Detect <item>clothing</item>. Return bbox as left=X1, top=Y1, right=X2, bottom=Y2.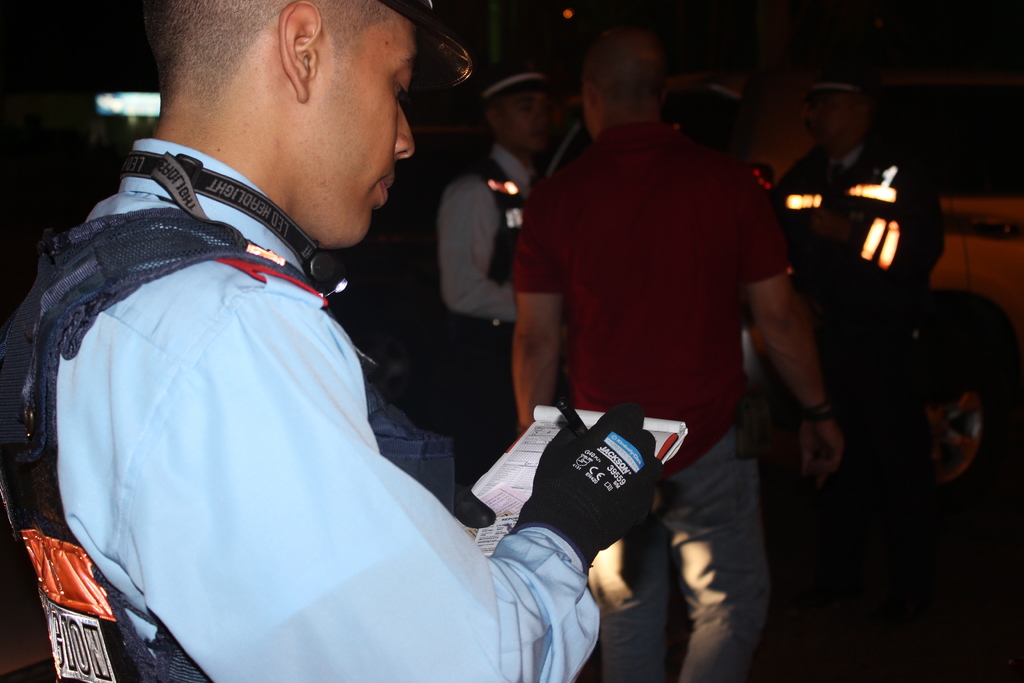
left=26, top=124, right=580, bottom=682.
